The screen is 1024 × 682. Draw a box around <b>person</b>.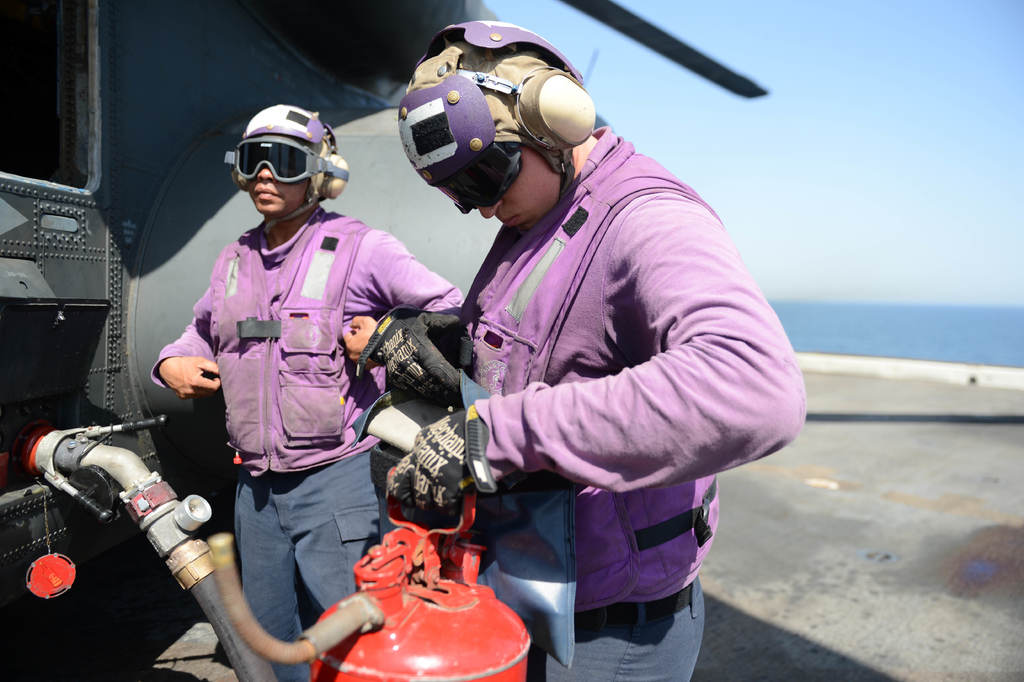
<bbox>150, 106, 470, 681</bbox>.
